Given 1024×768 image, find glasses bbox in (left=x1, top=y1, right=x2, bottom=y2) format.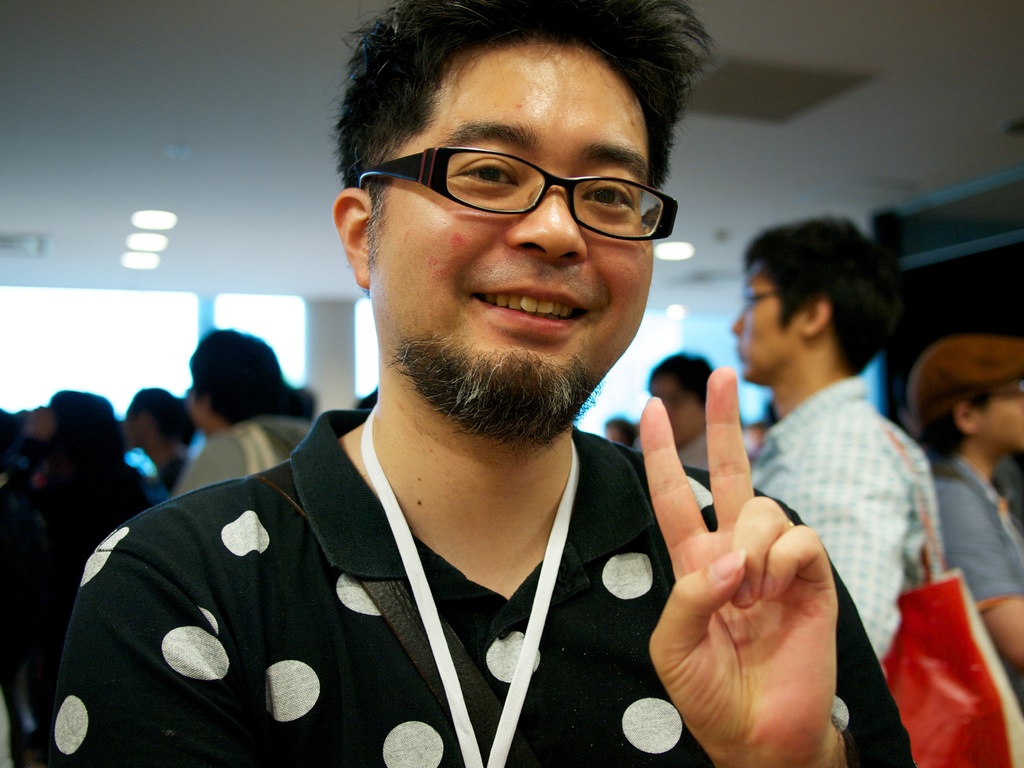
(left=385, top=144, right=681, bottom=235).
